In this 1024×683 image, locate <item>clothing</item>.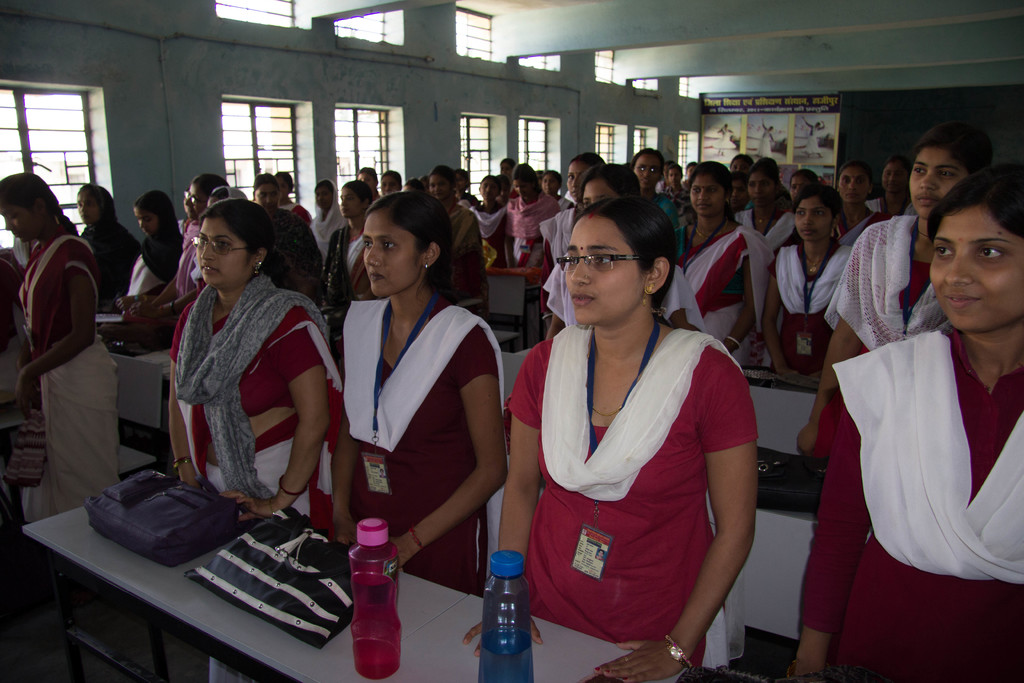
Bounding box: detection(644, 189, 678, 273).
